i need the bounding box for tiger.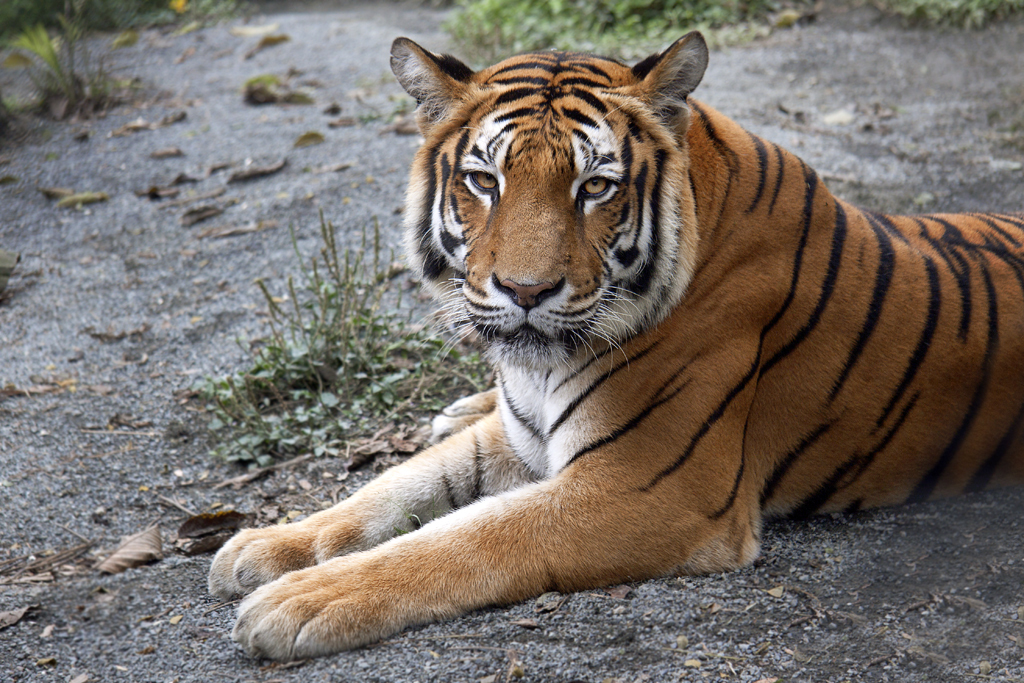
Here it is: <region>205, 30, 1023, 658</region>.
